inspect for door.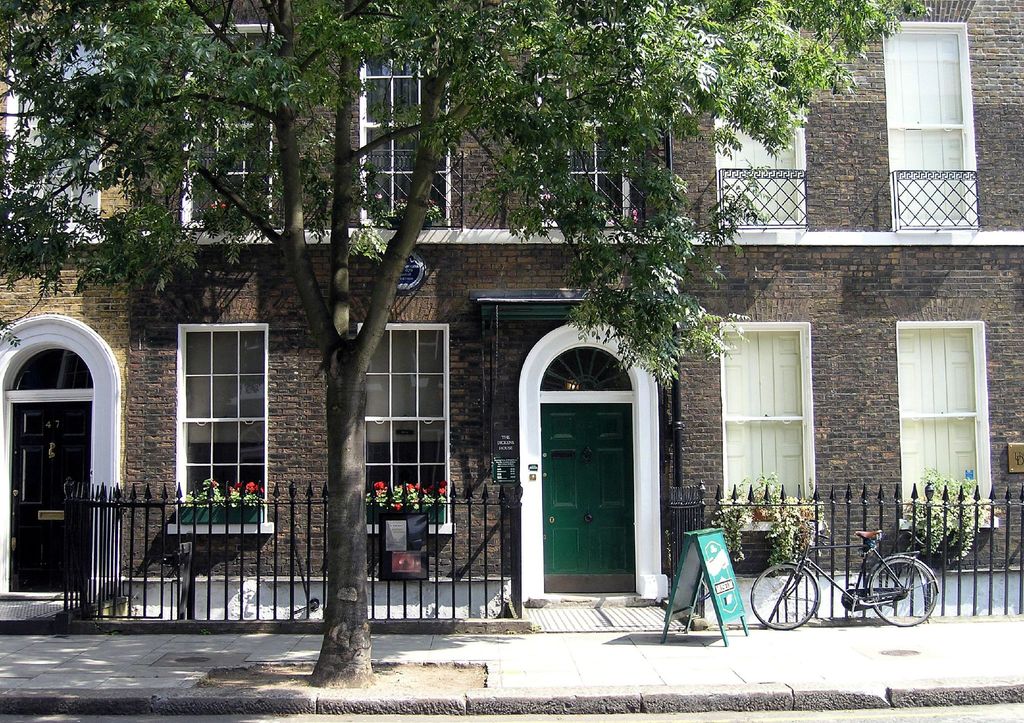
Inspection: box(540, 348, 656, 626).
